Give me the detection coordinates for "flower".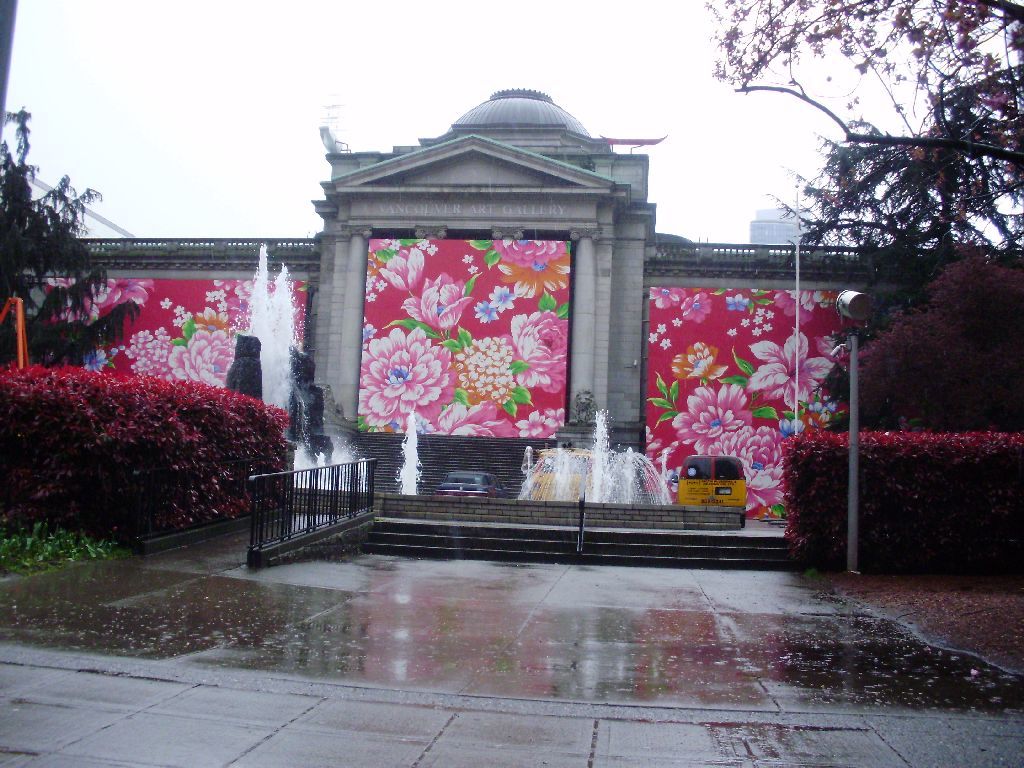
[left=743, top=324, right=849, bottom=424].
